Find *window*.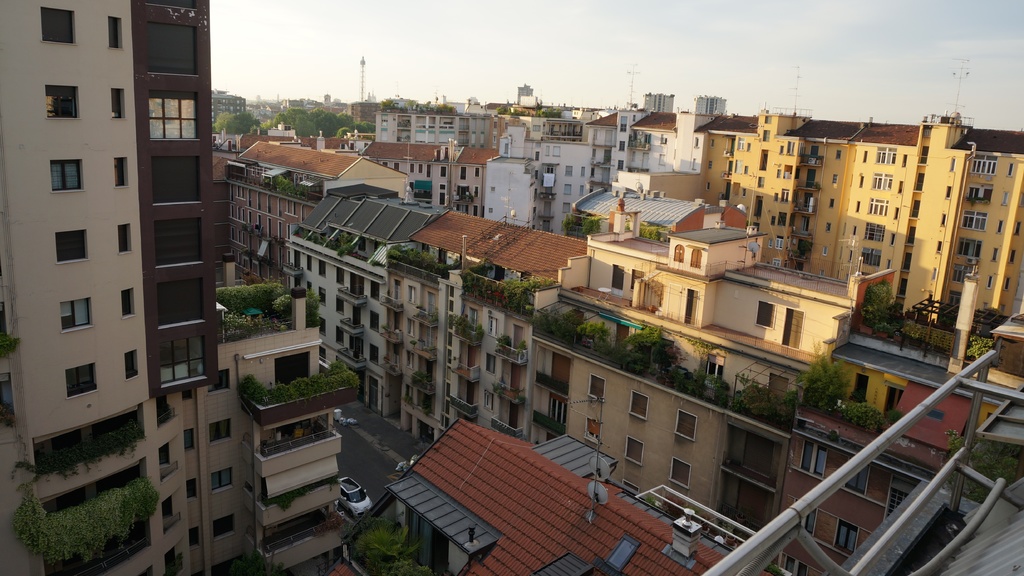
rect(823, 242, 829, 257).
